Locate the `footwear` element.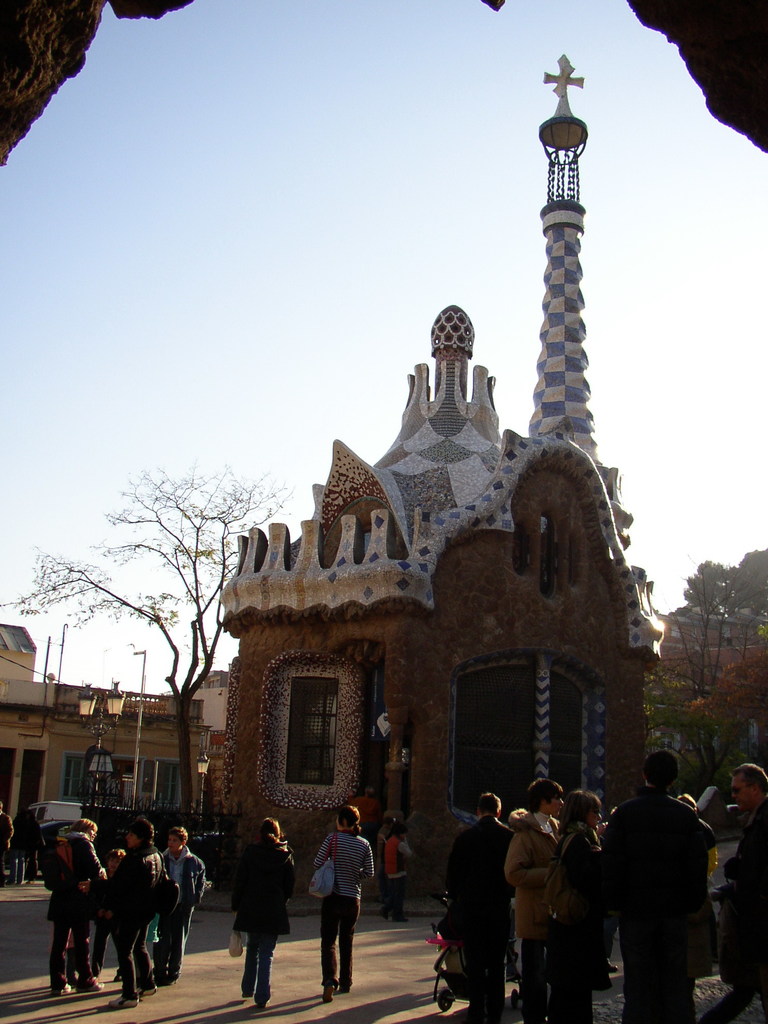
Element bbox: [left=609, top=961, right=621, bottom=971].
